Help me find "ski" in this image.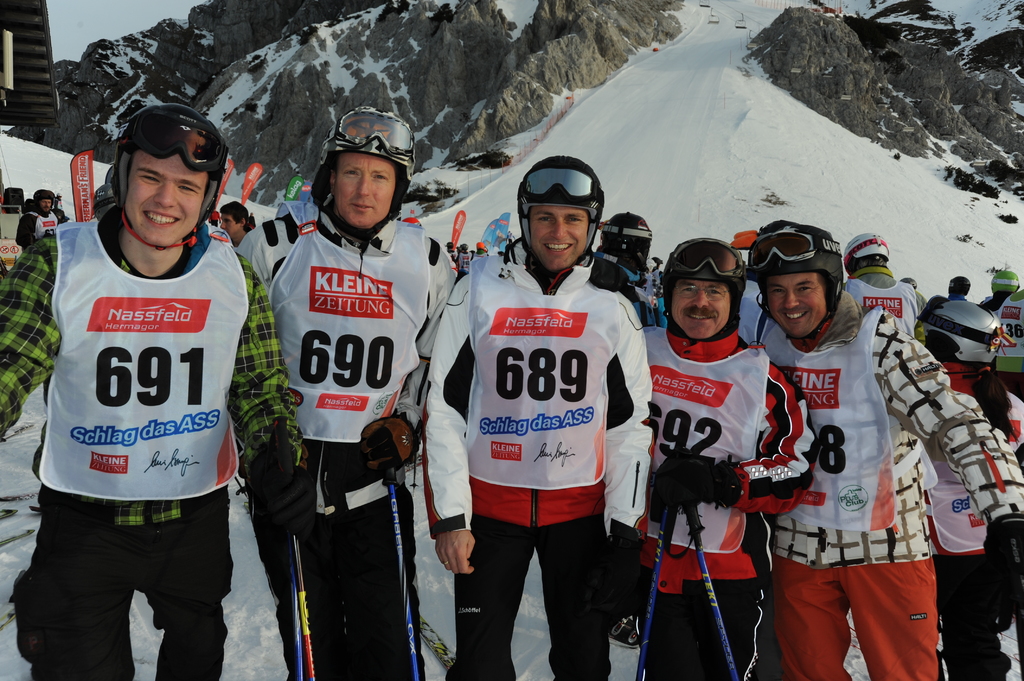
Found it: 477, 219, 497, 255.
